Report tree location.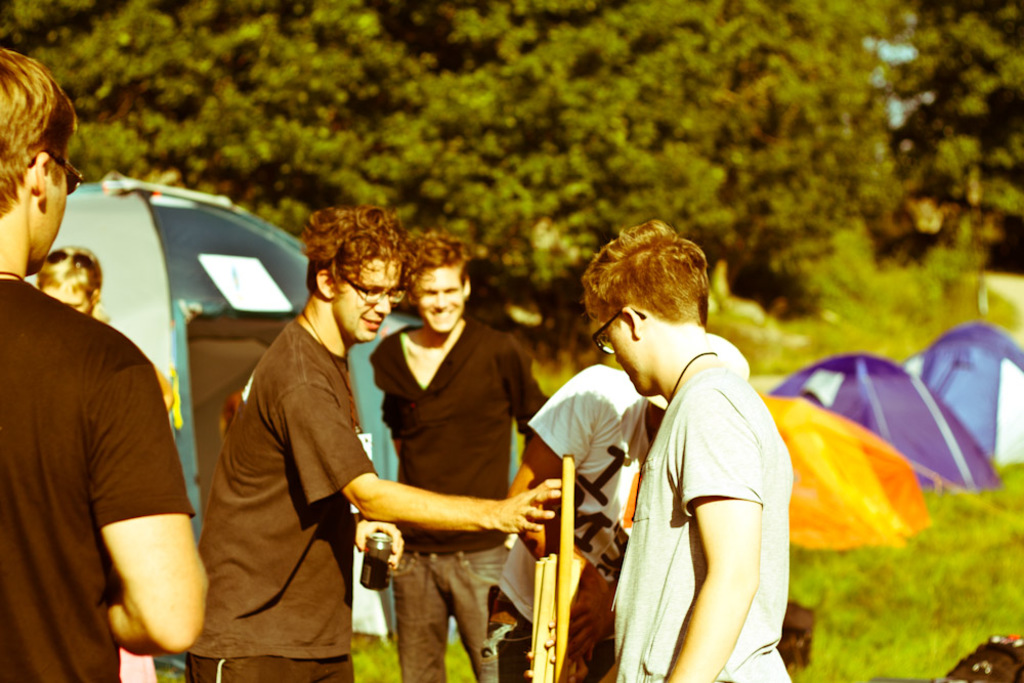
Report: {"left": 0, "top": 1, "right": 1023, "bottom": 389}.
